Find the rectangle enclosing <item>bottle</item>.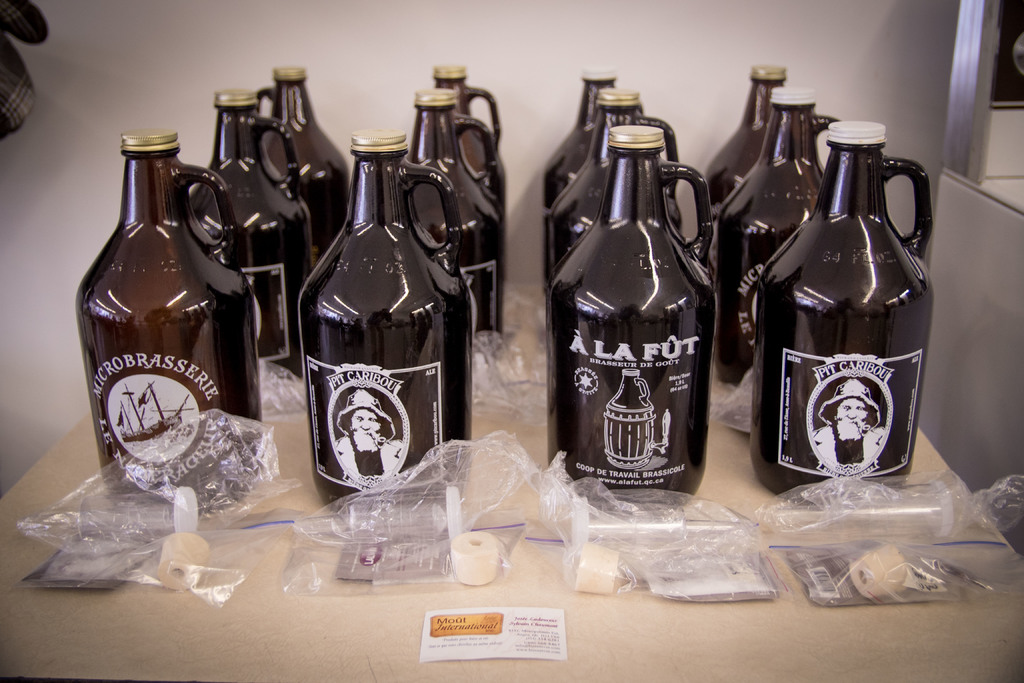
(x1=757, y1=122, x2=937, y2=511).
